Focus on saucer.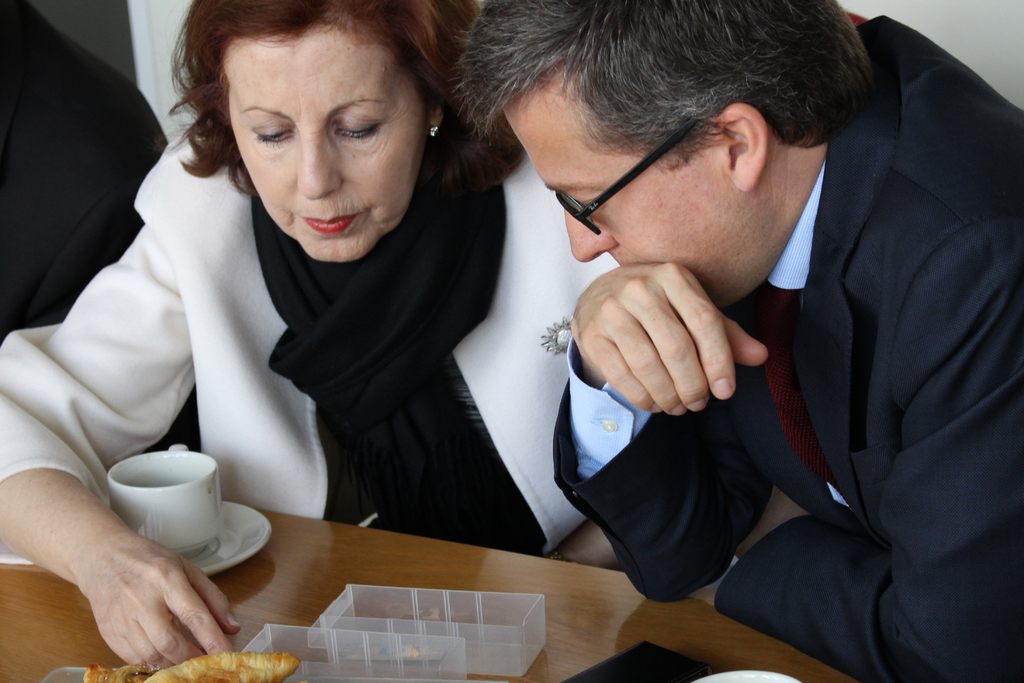
Focused at left=192, top=499, right=270, bottom=571.
